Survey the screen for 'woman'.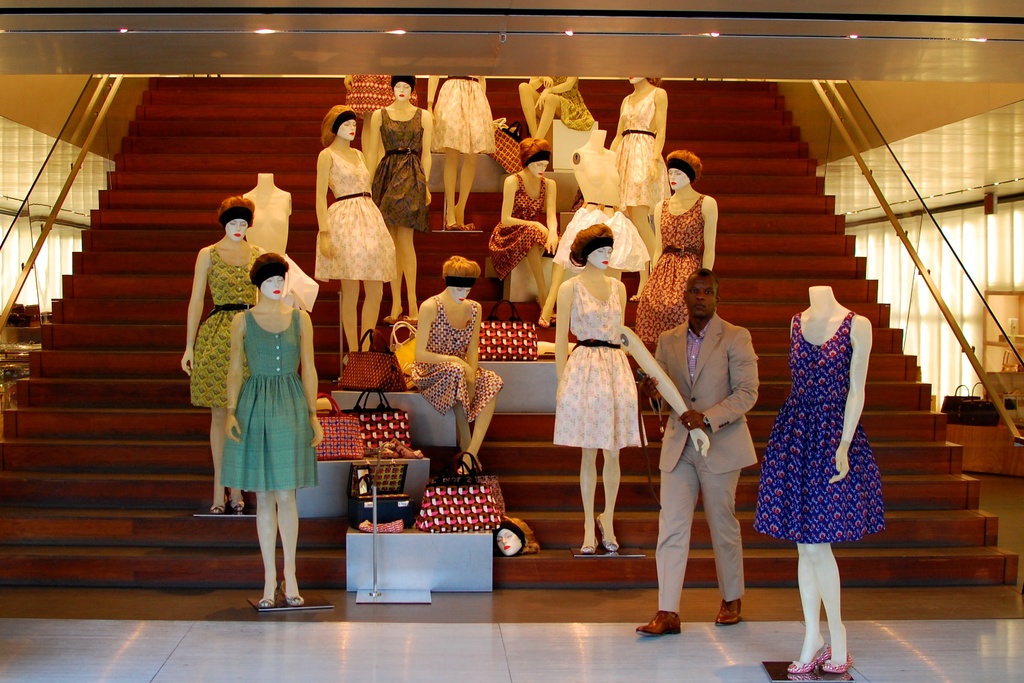
Survey found: pyautogui.locateOnScreen(547, 222, 634, 556).
